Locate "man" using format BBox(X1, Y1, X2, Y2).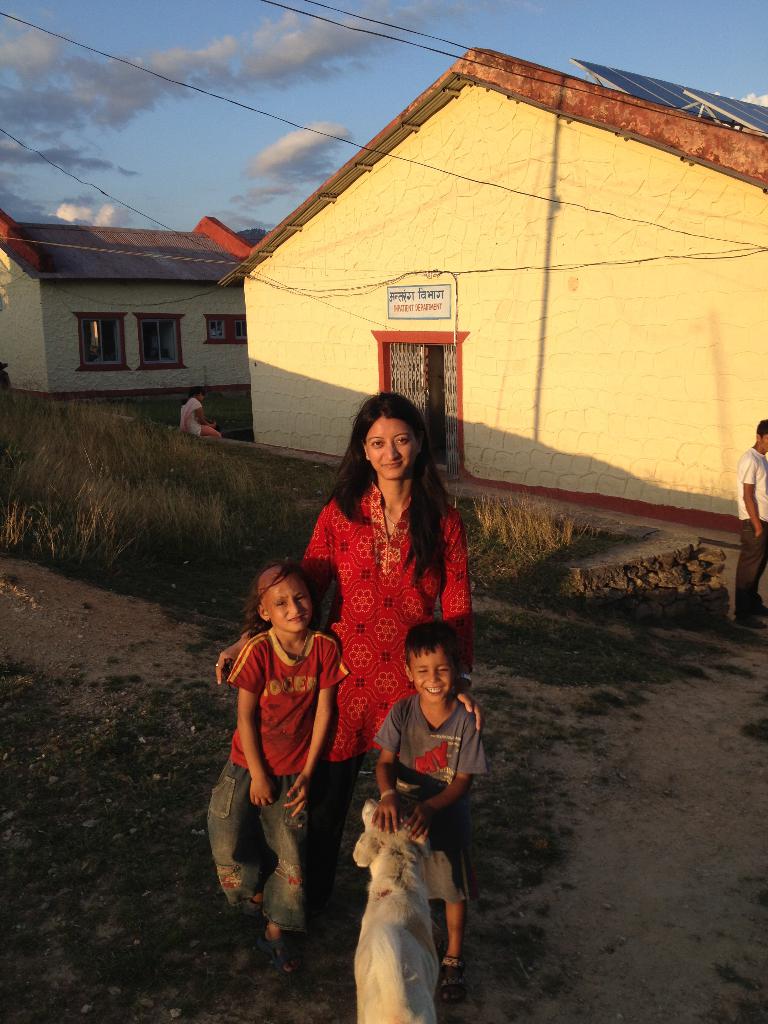
BBox(731, 413, 767, 640).
